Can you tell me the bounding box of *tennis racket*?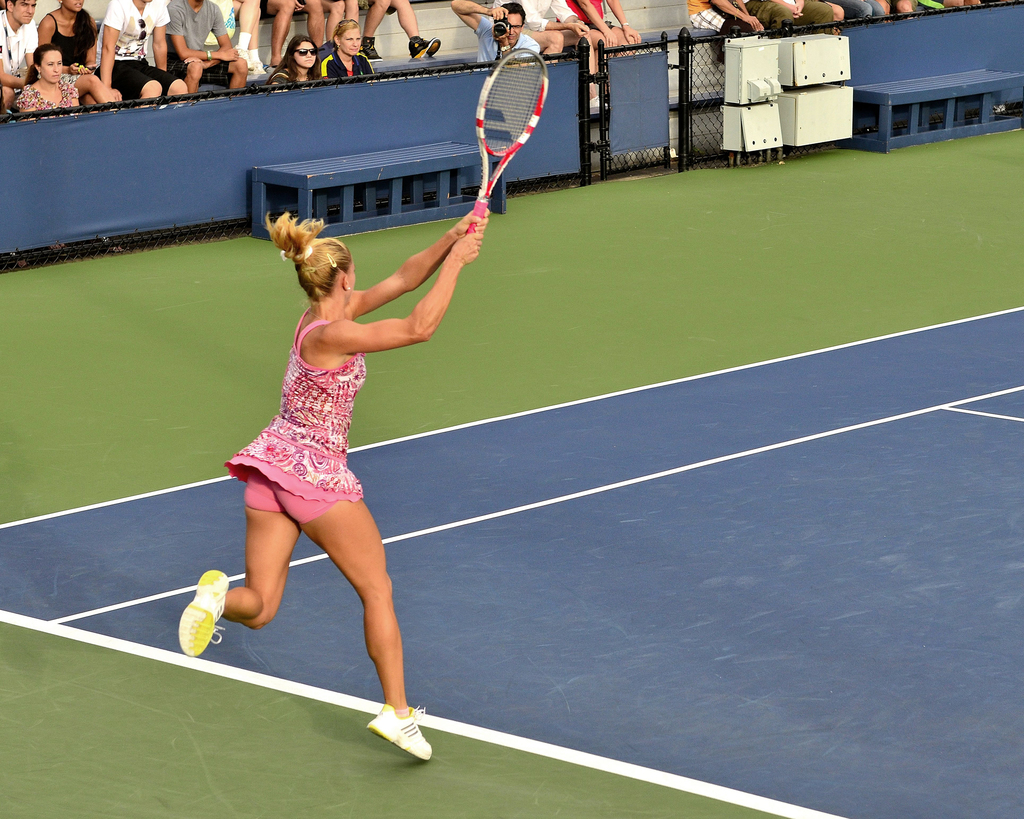
[left=463, top=44, right=550, bottom=236].
